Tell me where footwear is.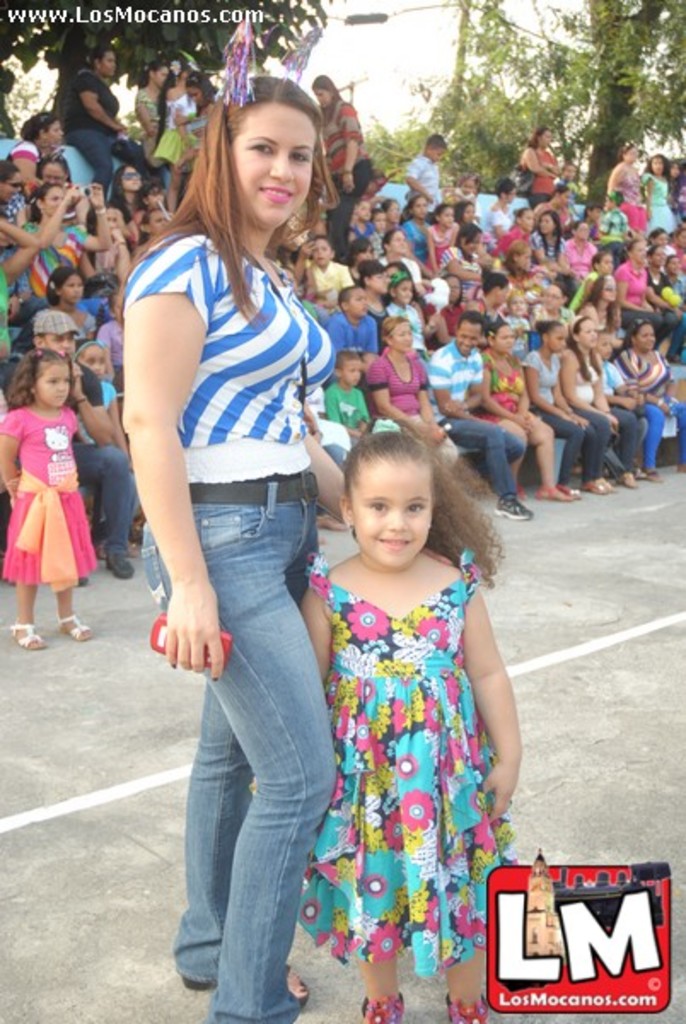
footwear is at [x1=560, y1=481, x2=582, y2=498].
